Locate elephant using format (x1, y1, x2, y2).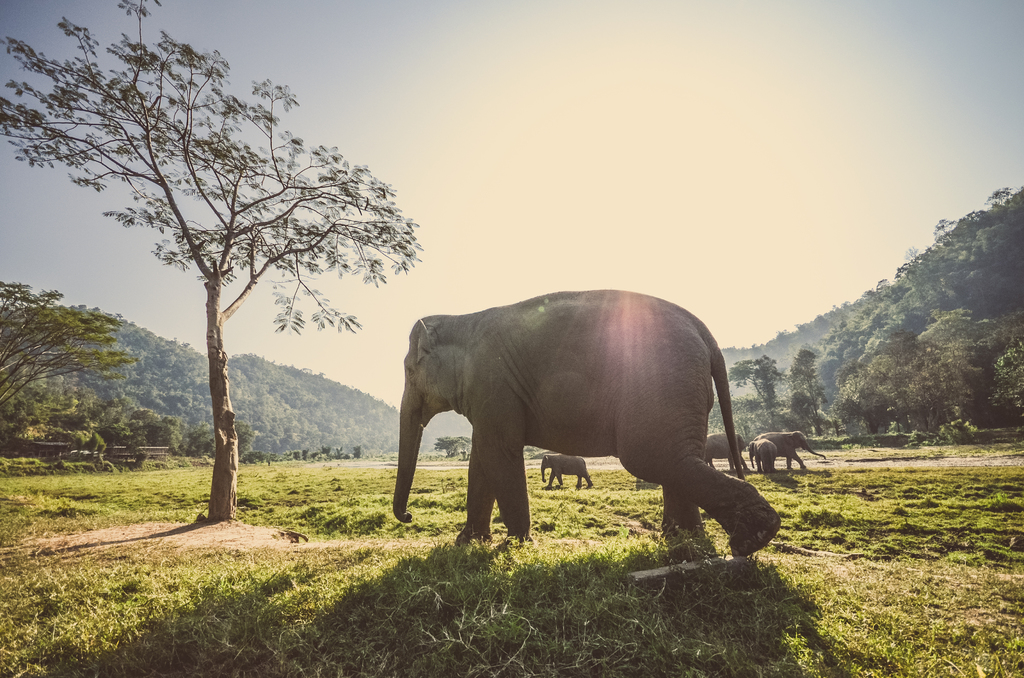
(747, 441, 780, 474).
